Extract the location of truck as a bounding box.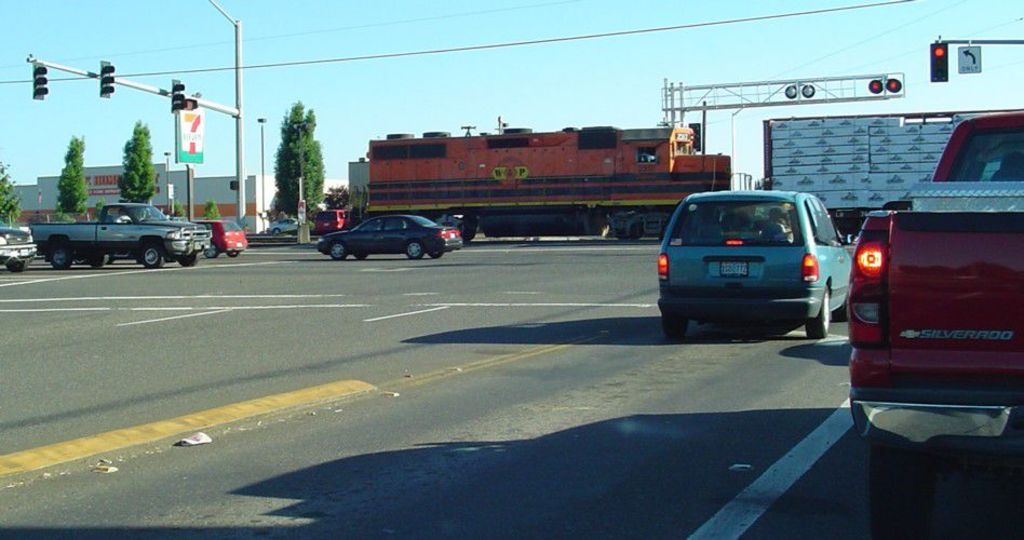
(25,189,216,258).
